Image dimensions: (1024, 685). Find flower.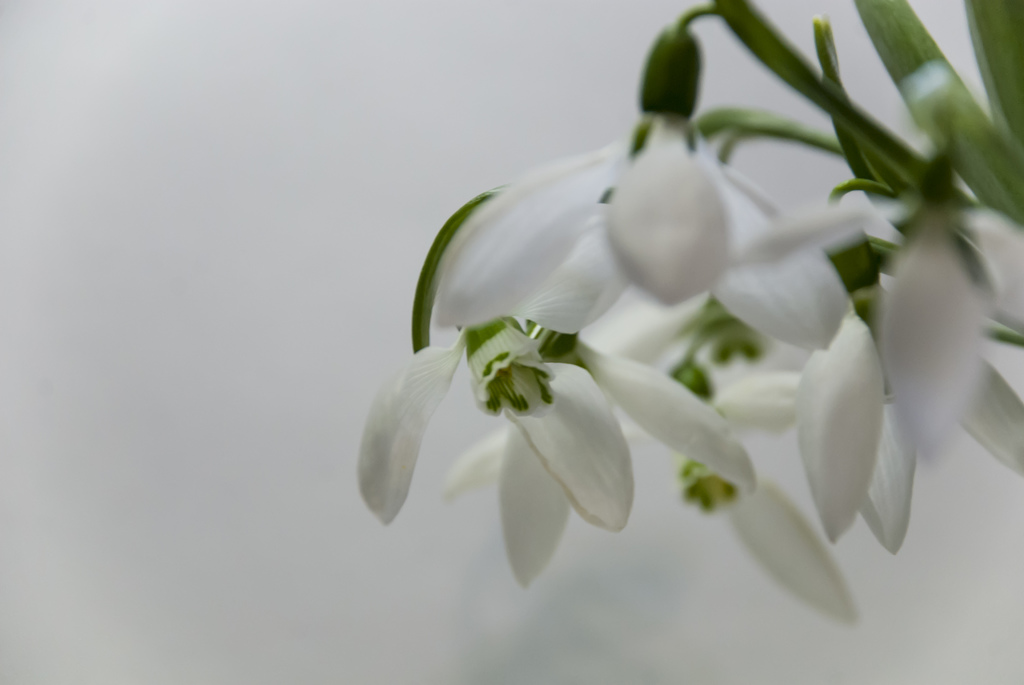
bbox=[708, 269, 1023, 558].
